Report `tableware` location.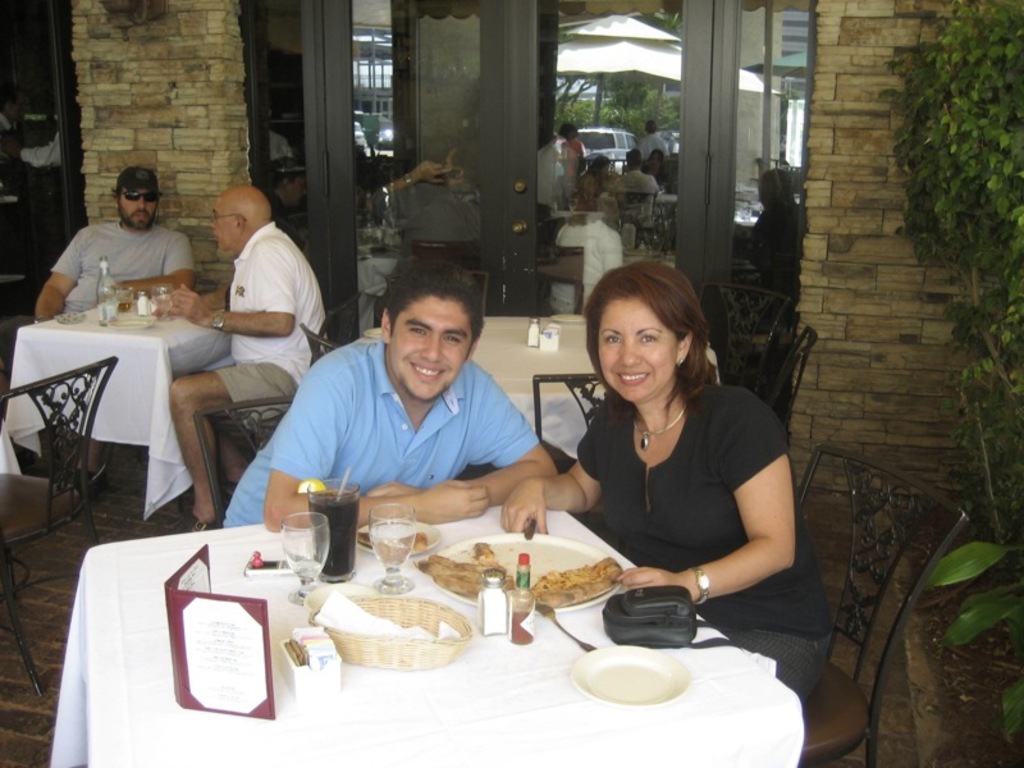
Report: [306,594,471,672].
